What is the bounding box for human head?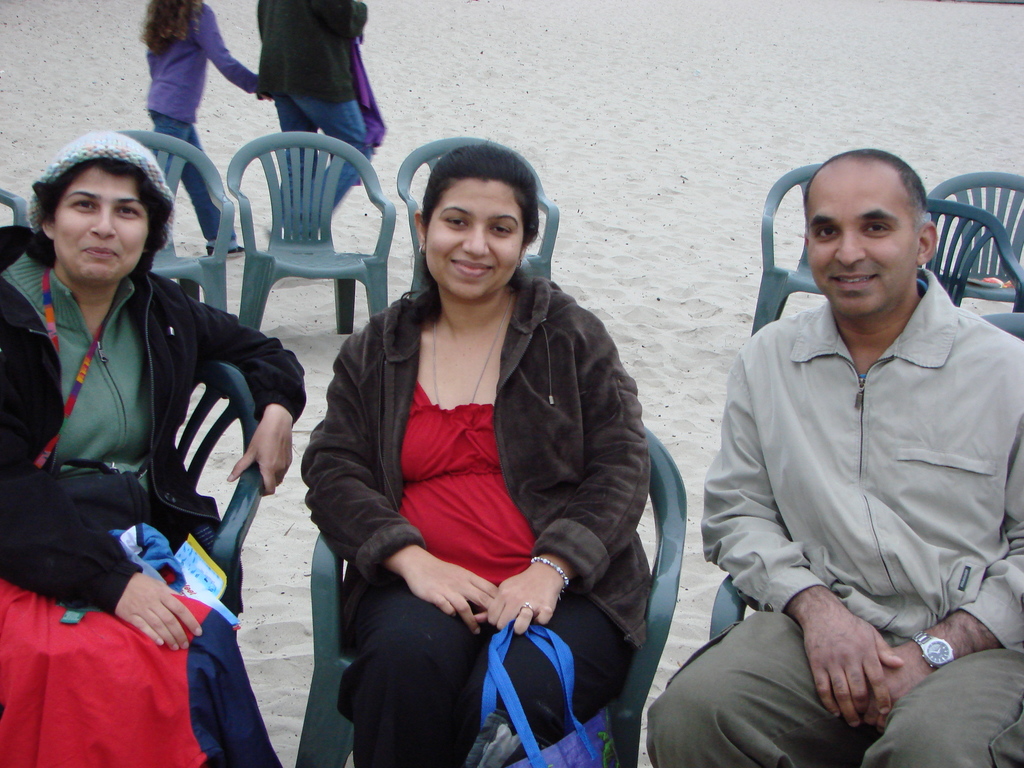
[left=413, top=143, right=536, bottom=300].
